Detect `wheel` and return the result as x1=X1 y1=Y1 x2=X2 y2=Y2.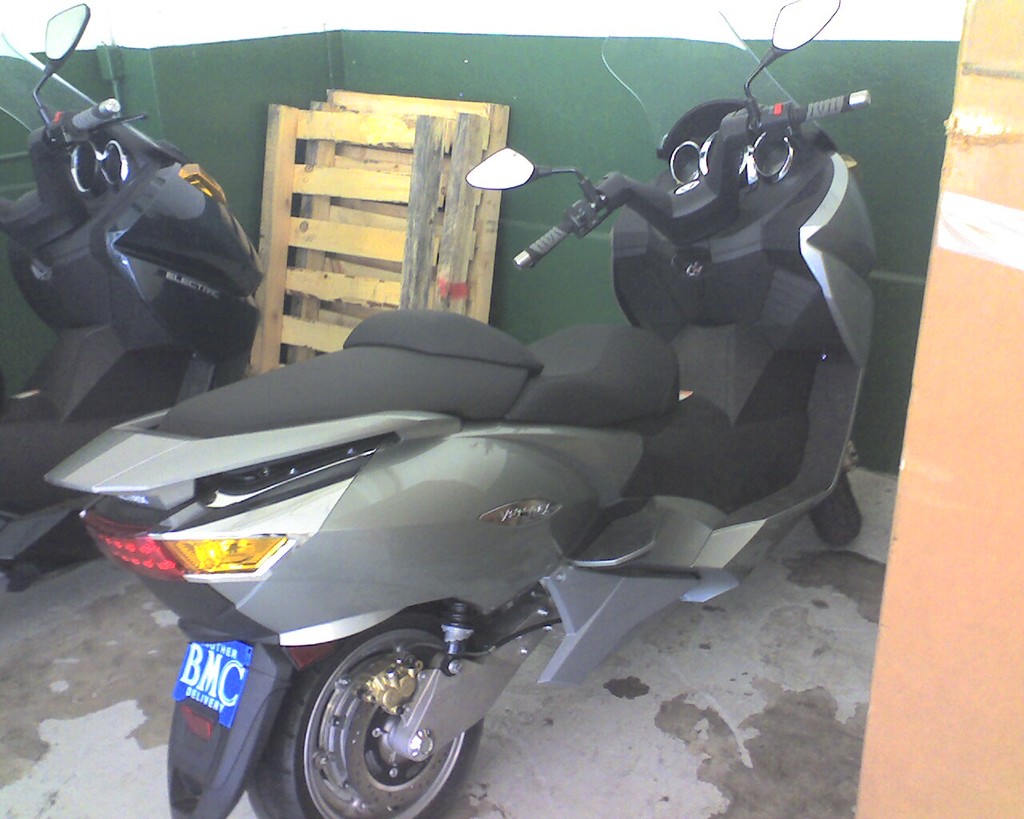
x1=252 y1=625 x2=492 y2=818.
